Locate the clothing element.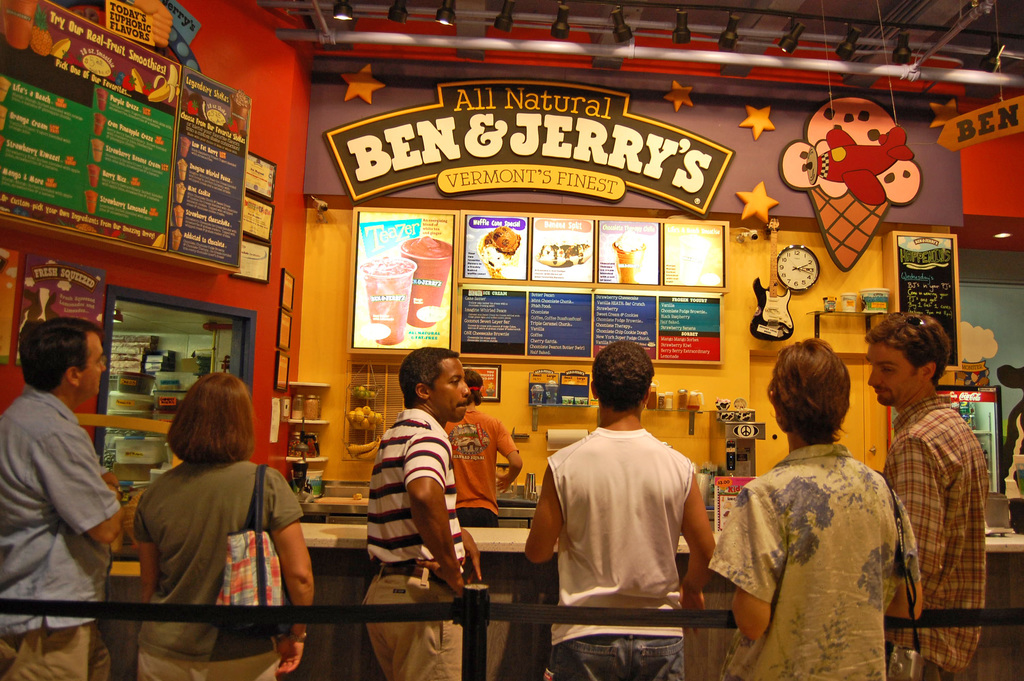
Element bbox: [438, 409, 516, 530].
